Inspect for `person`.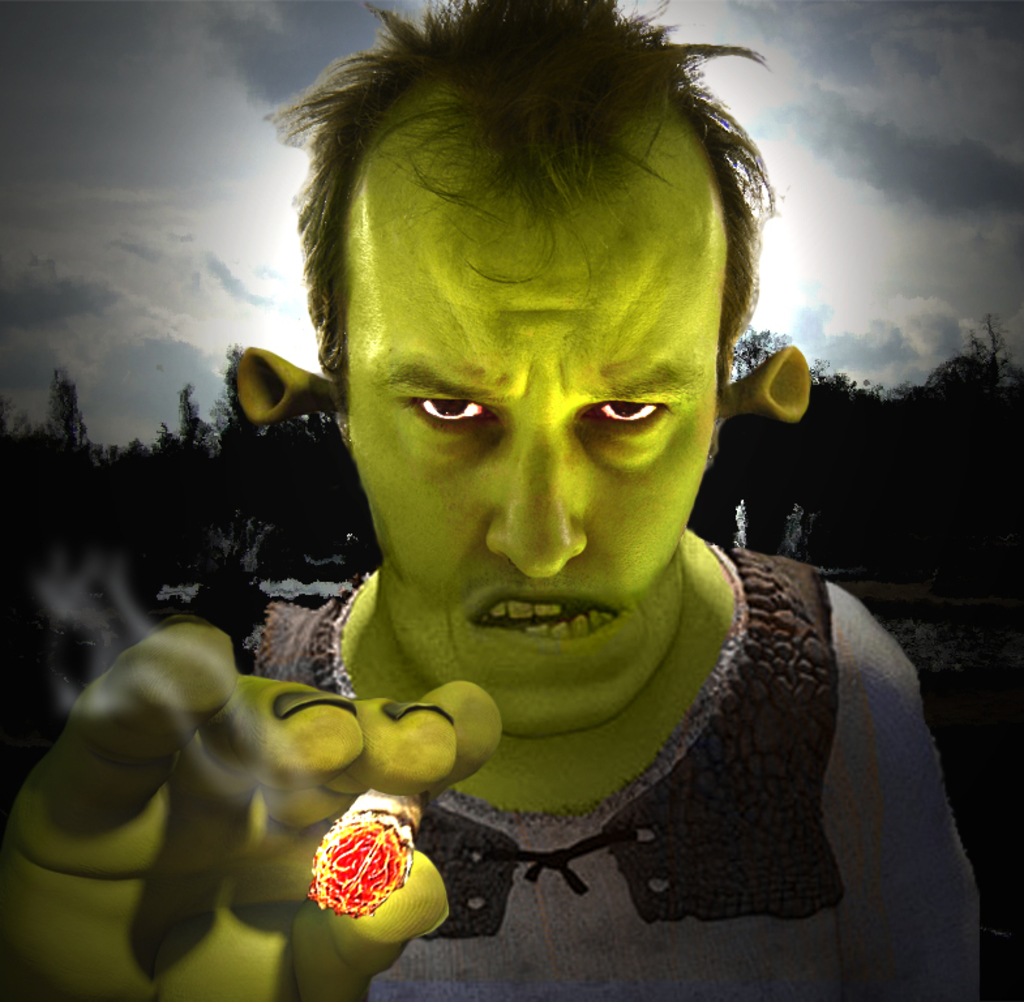
Inspection: (166,0,935,997).
